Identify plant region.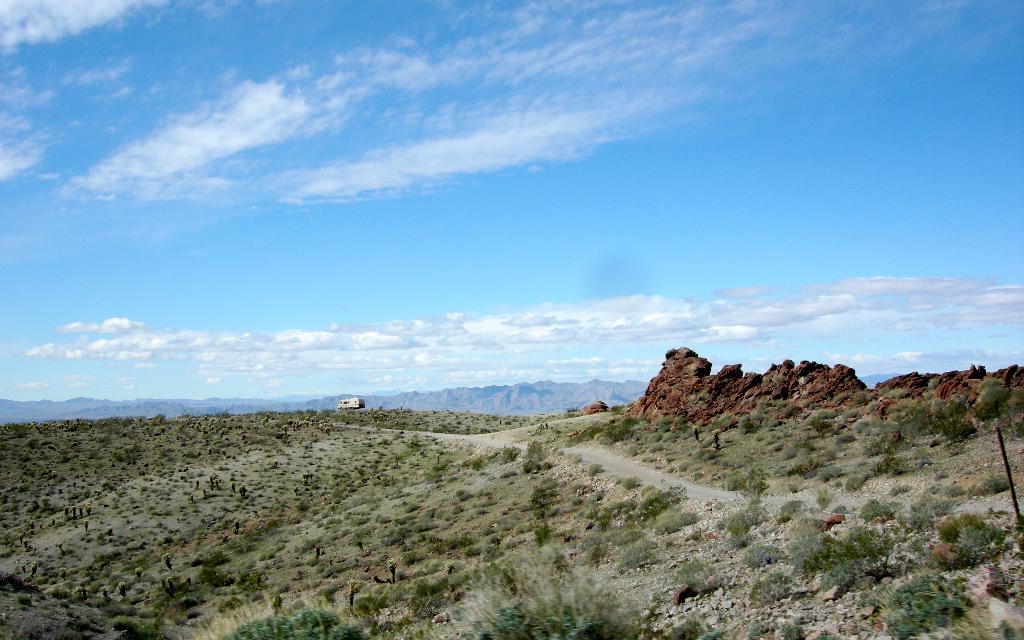
Region: BBox(701, 451, 716, 460).
